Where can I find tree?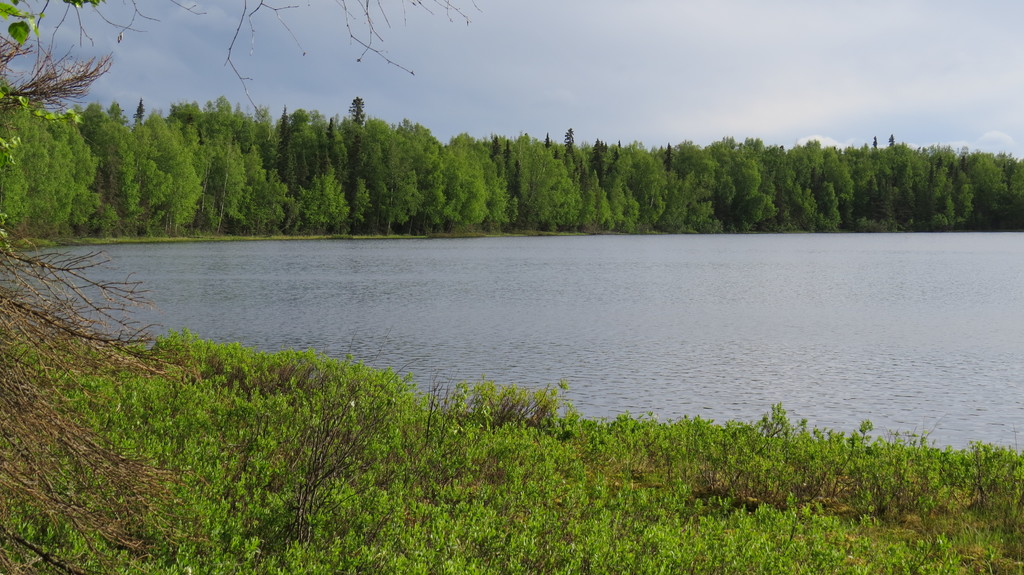
You can find it at (736, 135, 755, 168).
